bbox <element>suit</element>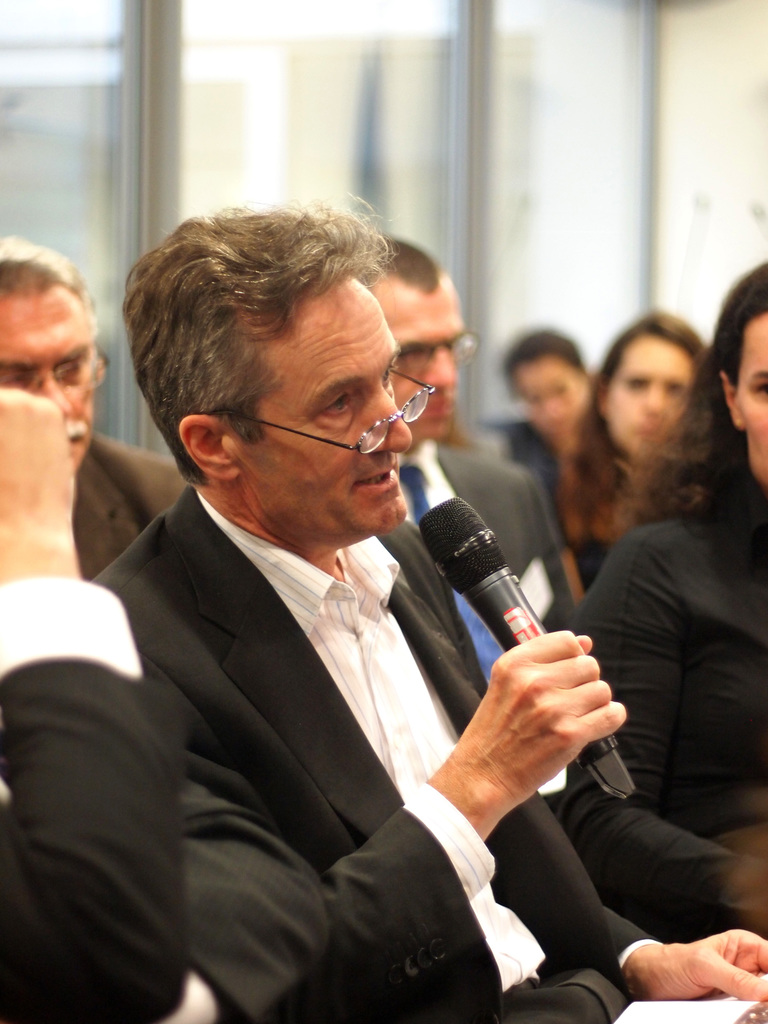
region(406, 437, 573, 630)
